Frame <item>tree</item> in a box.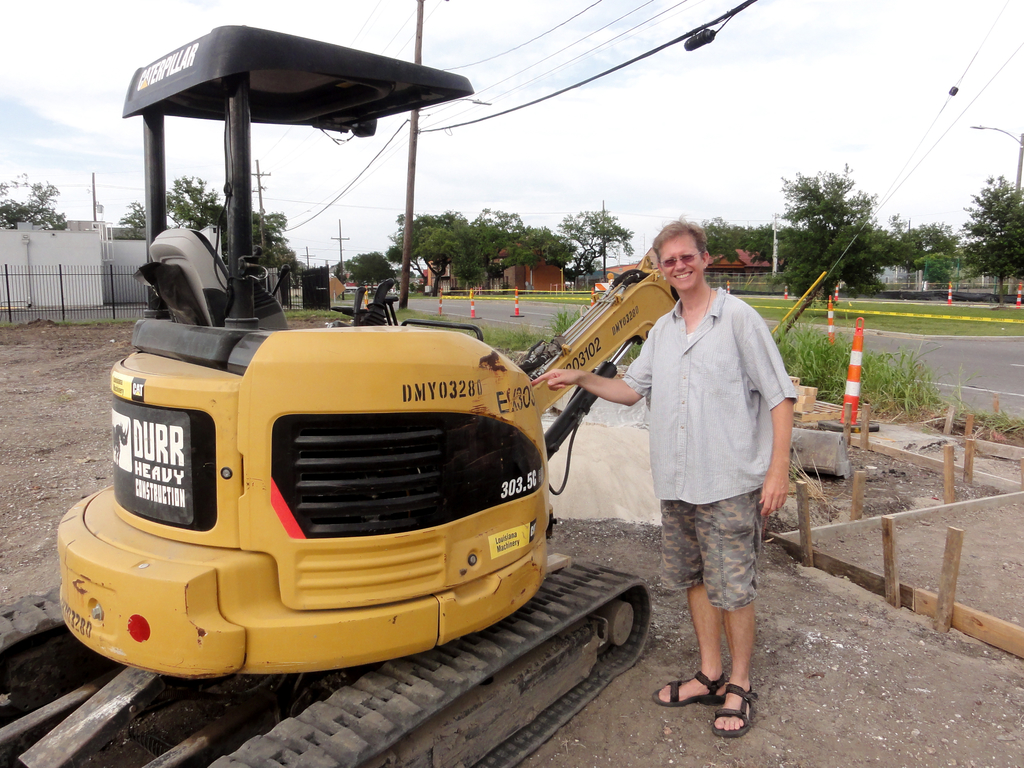
(895, 220, 963, 268).
